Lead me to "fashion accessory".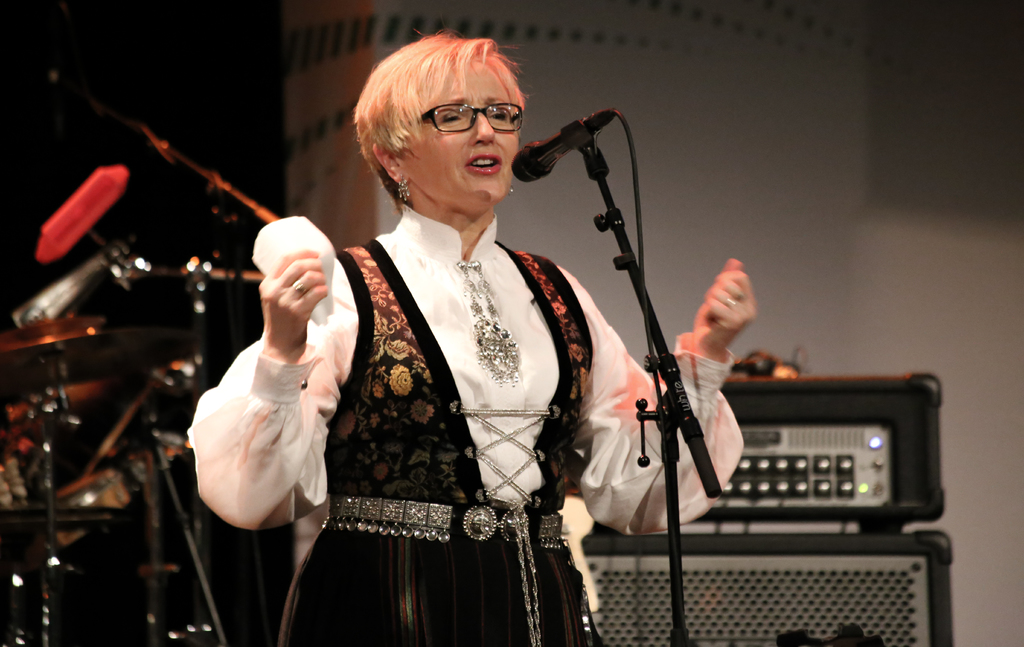
Lead to left=397, top=178, right=412, bottom=200.
